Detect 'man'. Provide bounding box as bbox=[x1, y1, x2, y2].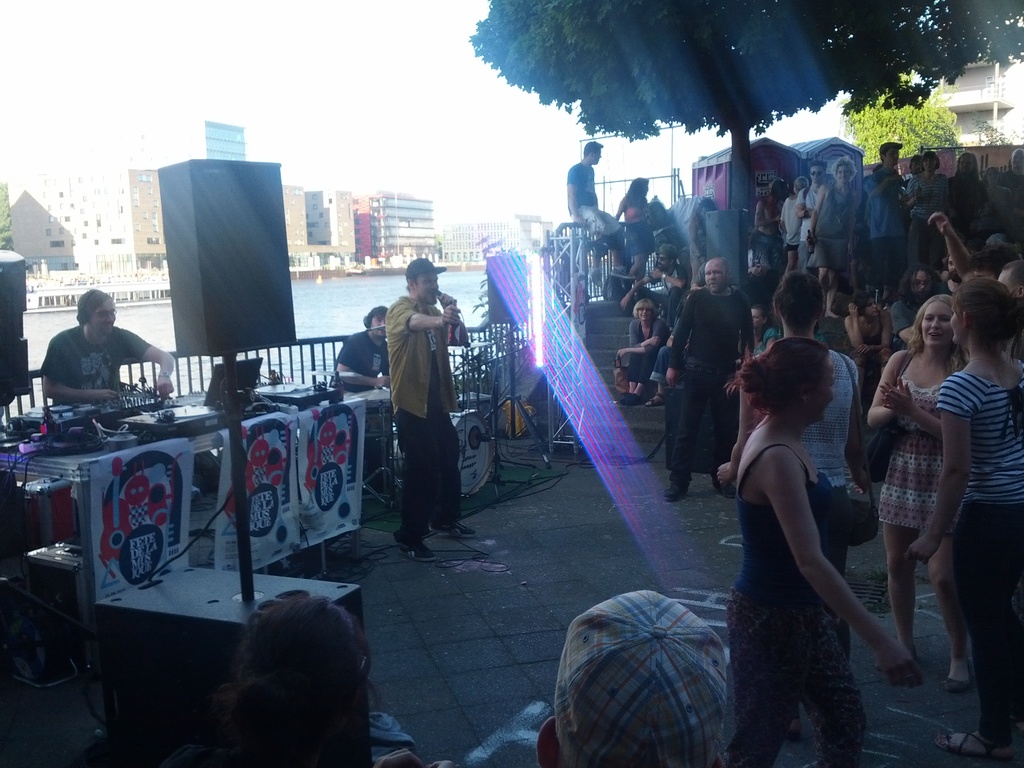
bbox=[337, 303, 387, 441].
